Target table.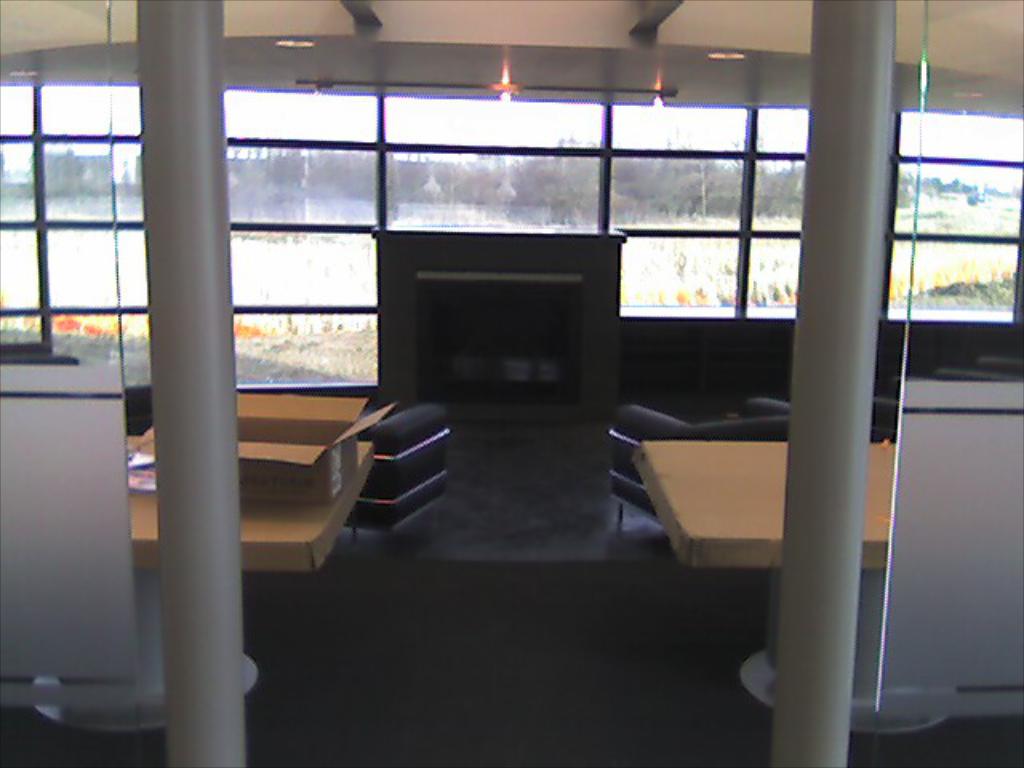
Target region: (626, 438, 899, 706).
